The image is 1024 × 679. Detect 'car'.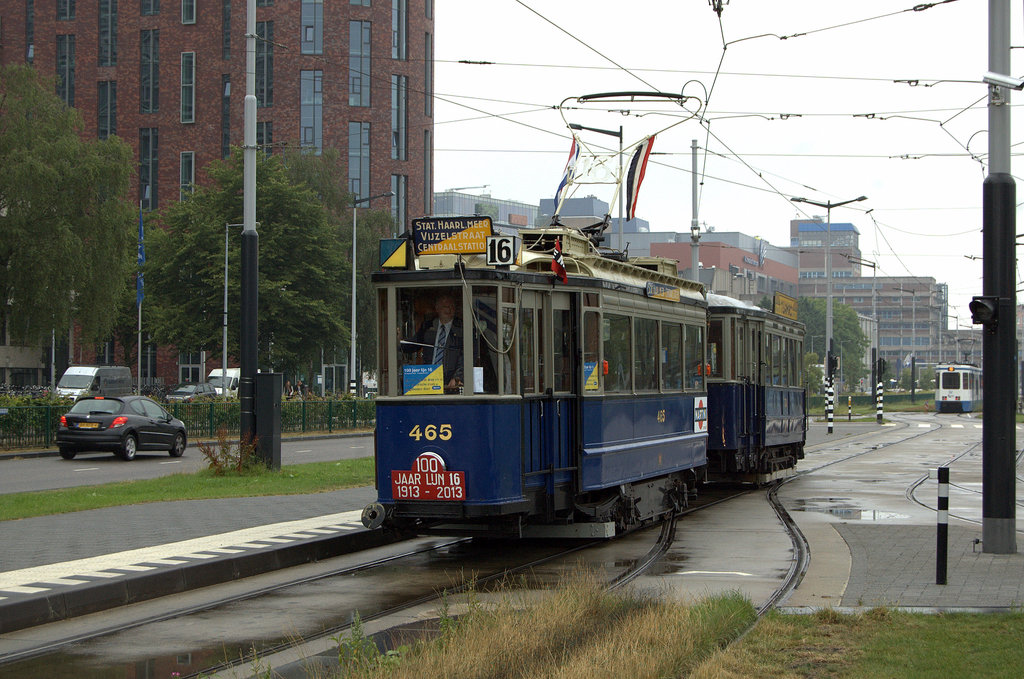
Detection: 51, 389, 191, 466.
